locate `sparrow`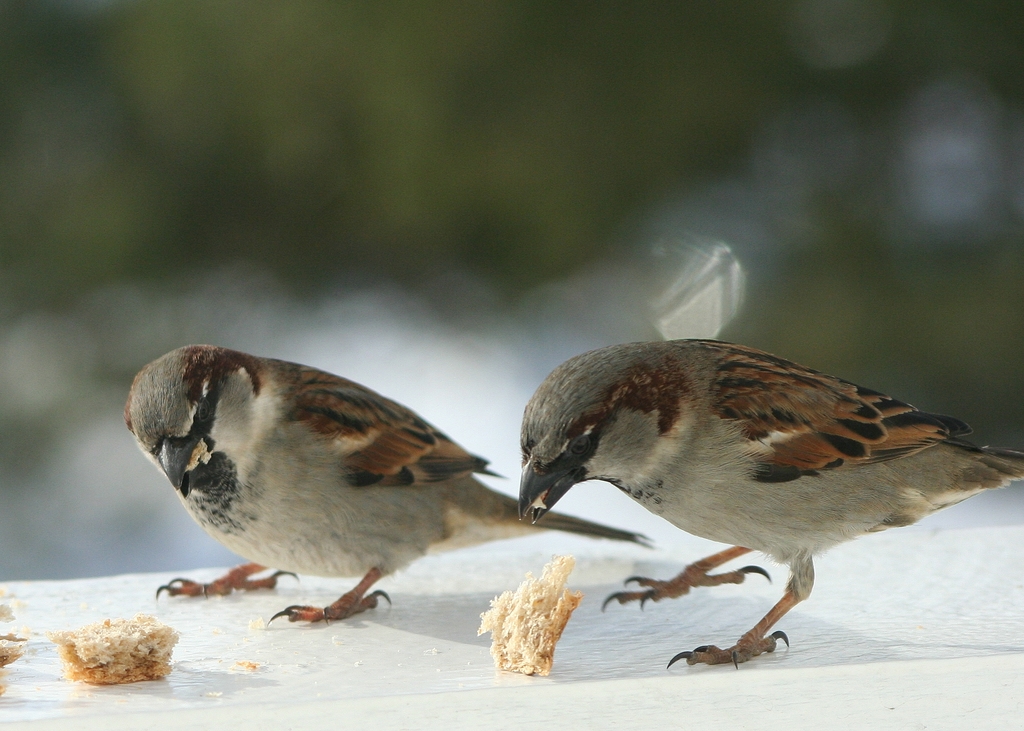
select_region(129, 342, 653, 620)
